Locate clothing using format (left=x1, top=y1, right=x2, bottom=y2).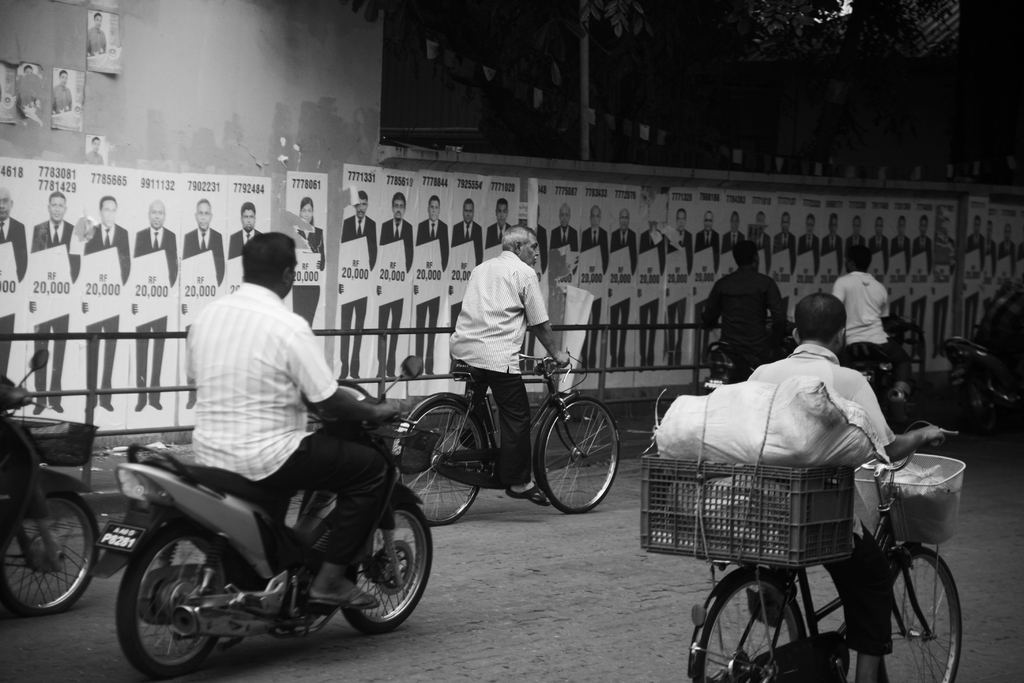
(left=721, top=229, right=747, bottom=258).
